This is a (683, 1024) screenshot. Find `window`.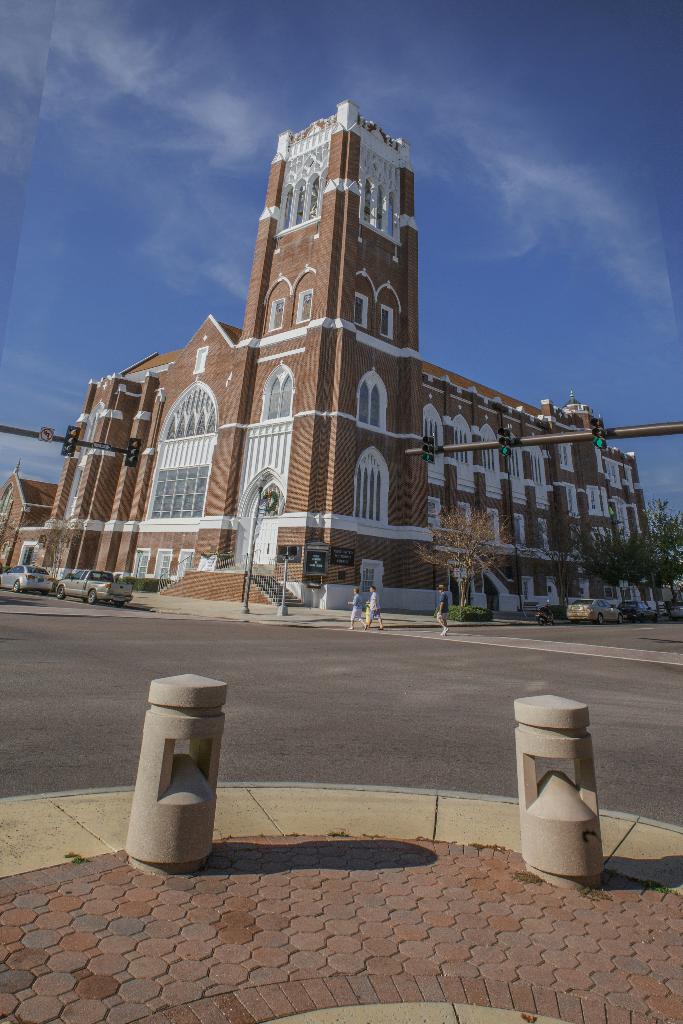
Bounding box: bbox=(492, 509, 502, 540).
